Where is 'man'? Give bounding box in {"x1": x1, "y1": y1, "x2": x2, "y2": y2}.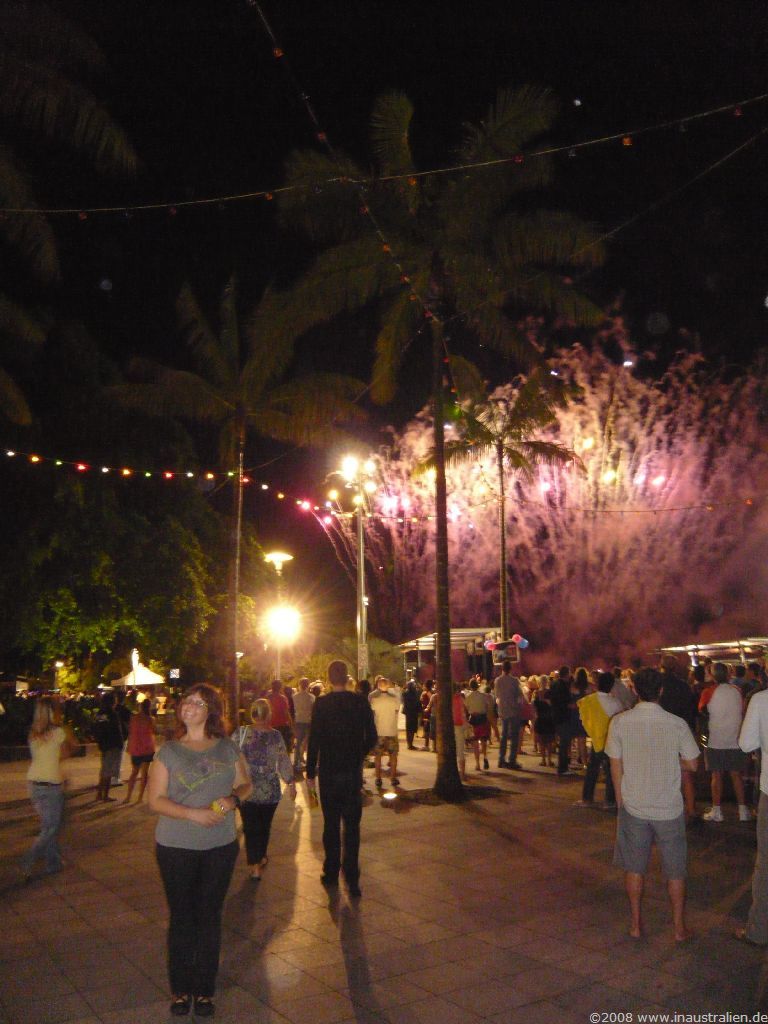
{"x1": 260, "y1": 678, "x2": 299, "y2": 756}.
